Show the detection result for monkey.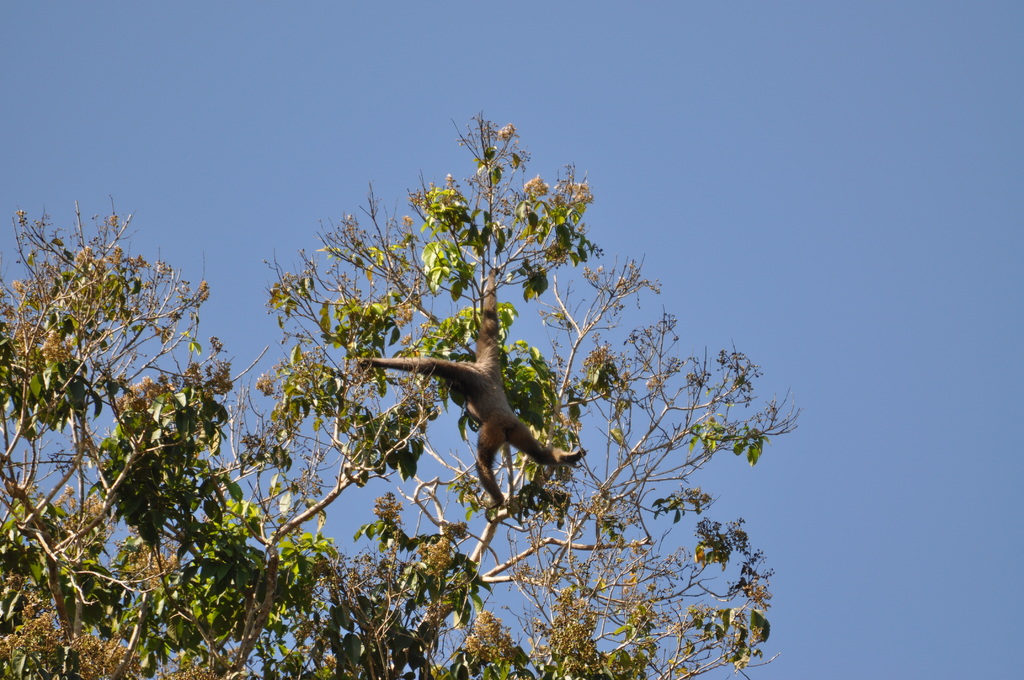
[365, 335, 541, 503].
